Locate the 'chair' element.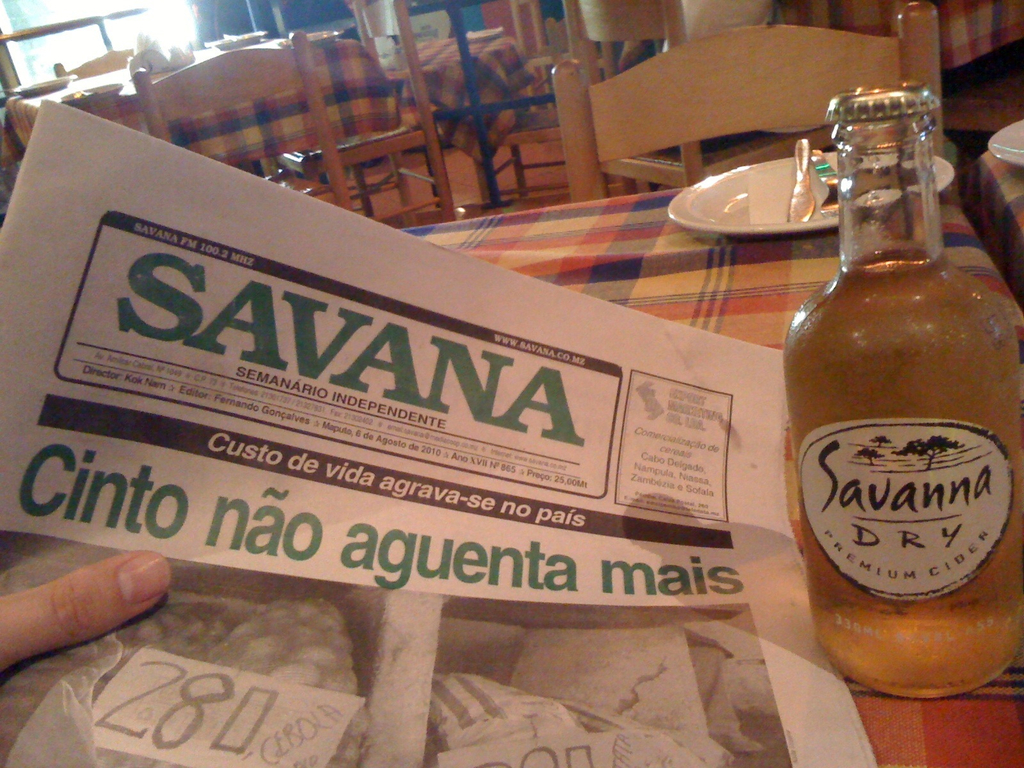
Element bbox: <bbox>470, 0, 587, 201</bbox>.
